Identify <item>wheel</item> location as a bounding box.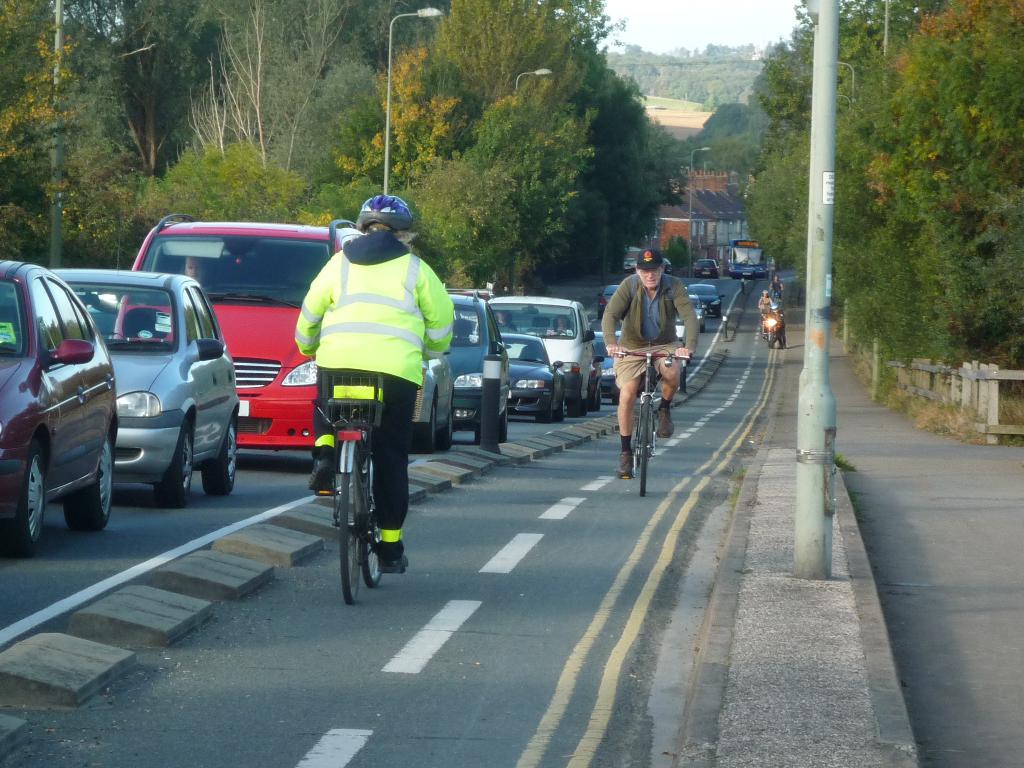
[left=556, top=402, right=563, bottom=417].
